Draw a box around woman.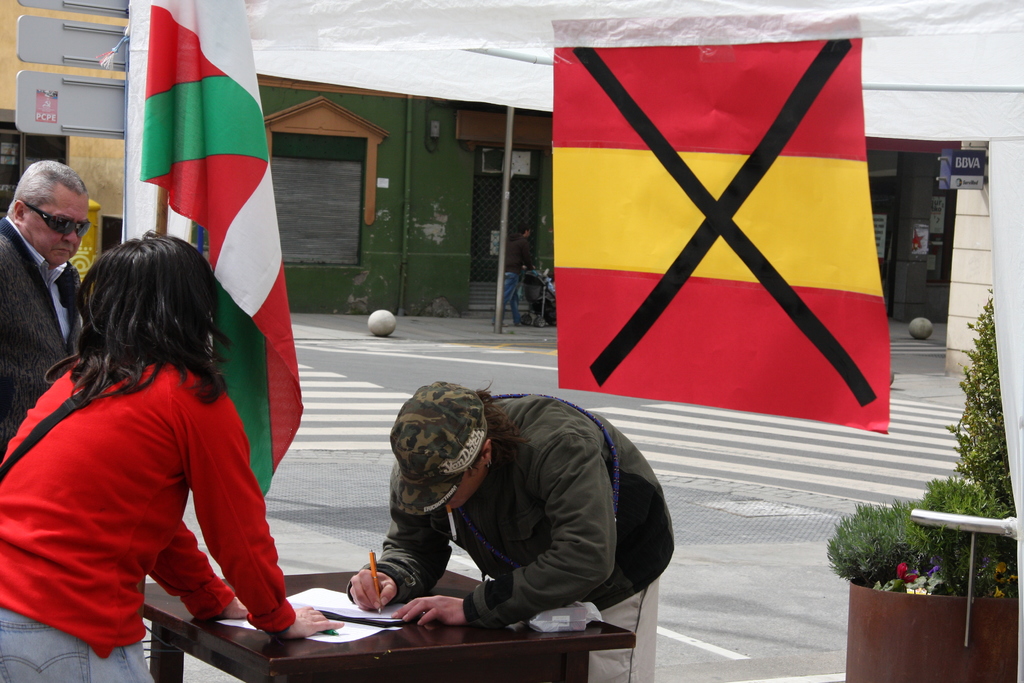
pyautogui.locateOnScreen(13, 195, 284, 662).
